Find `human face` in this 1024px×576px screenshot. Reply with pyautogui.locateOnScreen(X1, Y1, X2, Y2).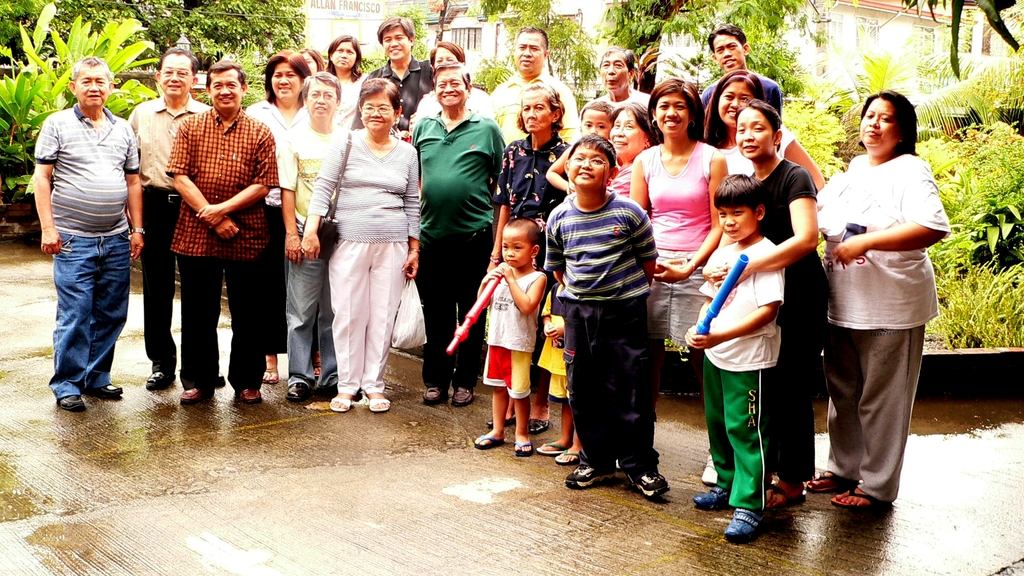
pyautogui.locateOnScreen(307, 77, 339, 120).
